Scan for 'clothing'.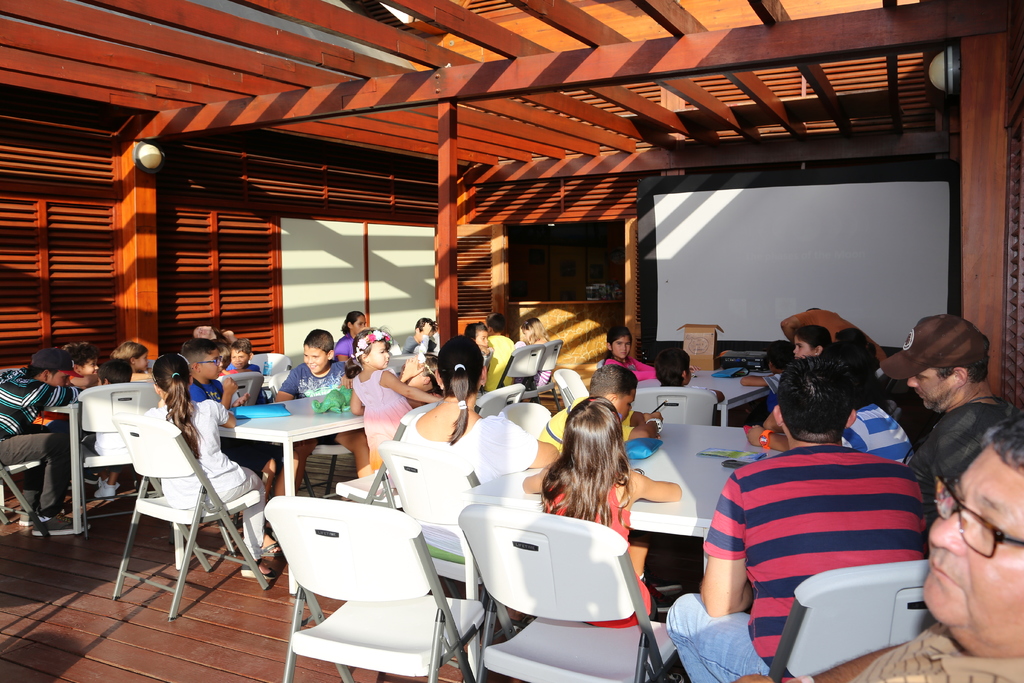
Scan result: bbox(488, 331, 519, 393).
